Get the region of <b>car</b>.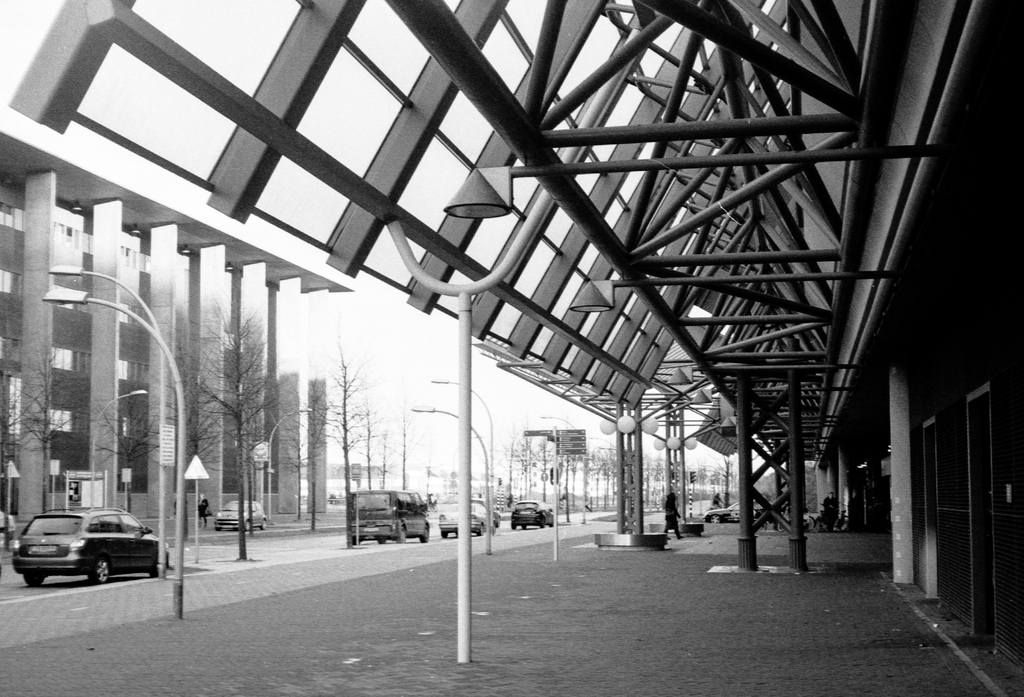
select_region(463, 496, 504, 528).
